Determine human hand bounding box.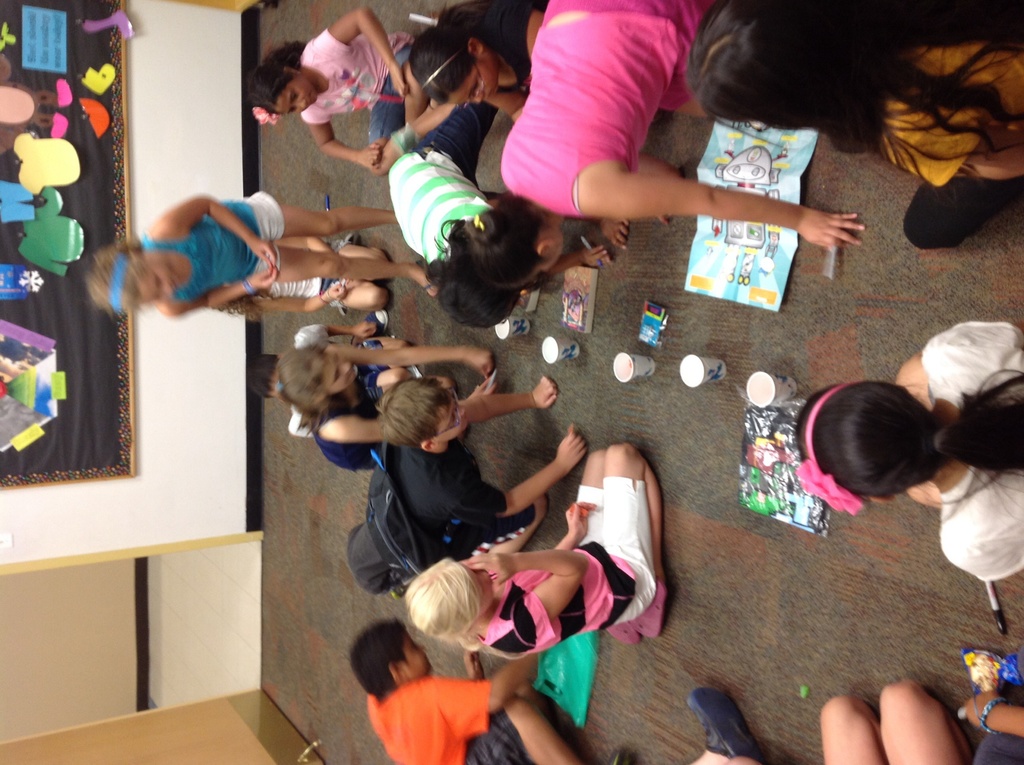
Determined: pyautogui.locateOnScreen(250, 235, 278, 268).
